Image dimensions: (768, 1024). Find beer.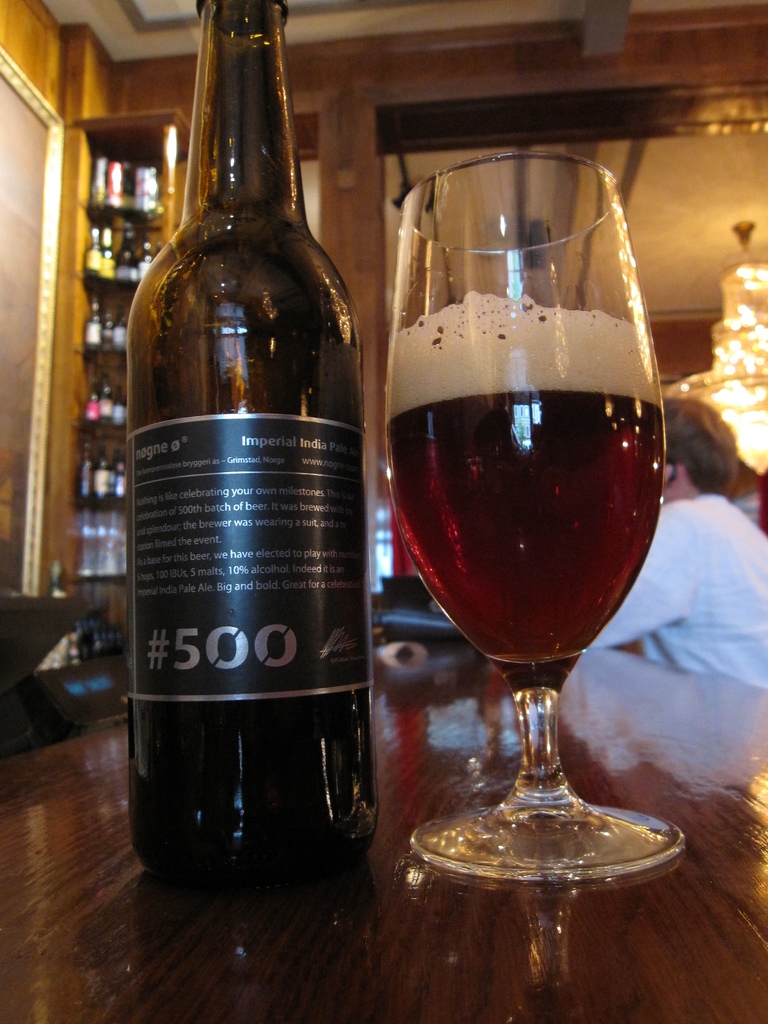
Rect(131, 0, 385, 913).
